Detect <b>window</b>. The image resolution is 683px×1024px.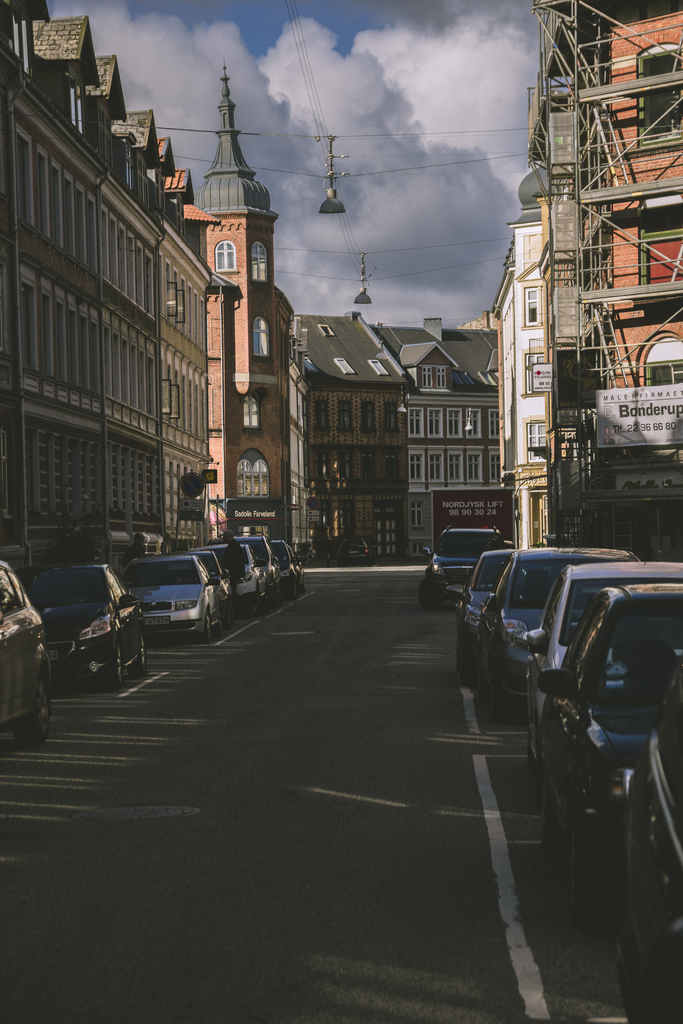
left=488, top=410, right=498, bottom=435.
